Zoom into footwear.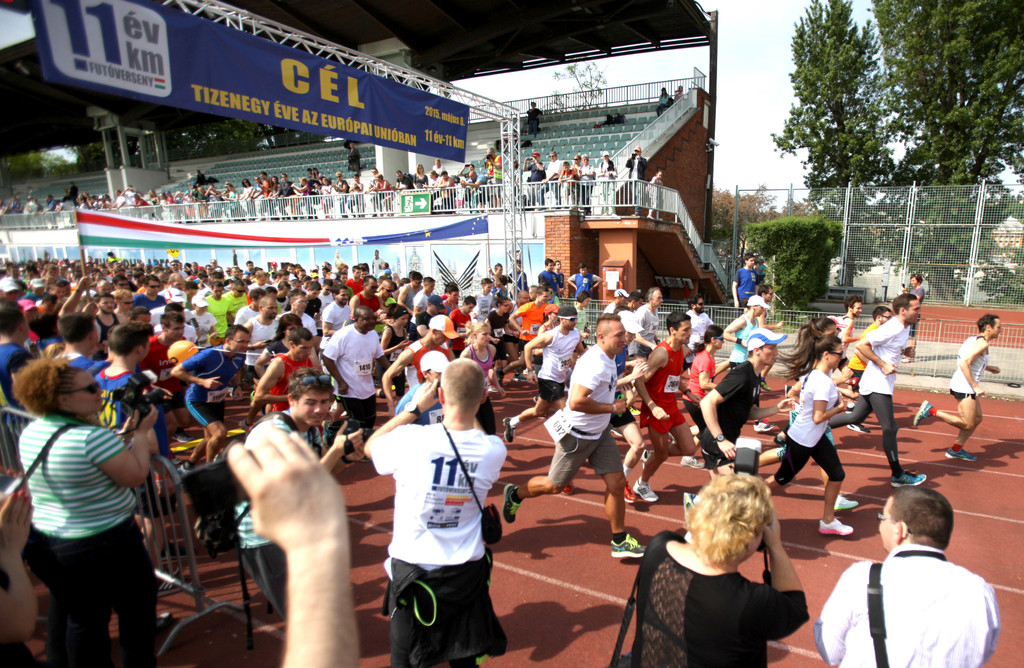
Zoom target: region(630, 483, 657, 507).
